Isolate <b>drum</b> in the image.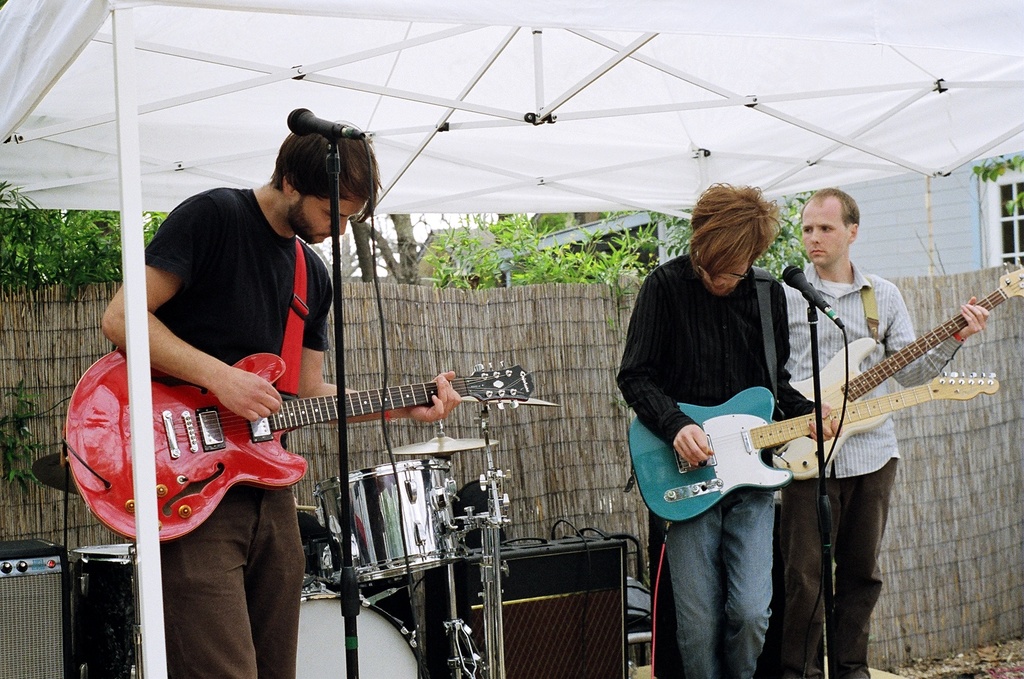
Isolated region: 312, 458, 450, 582.
